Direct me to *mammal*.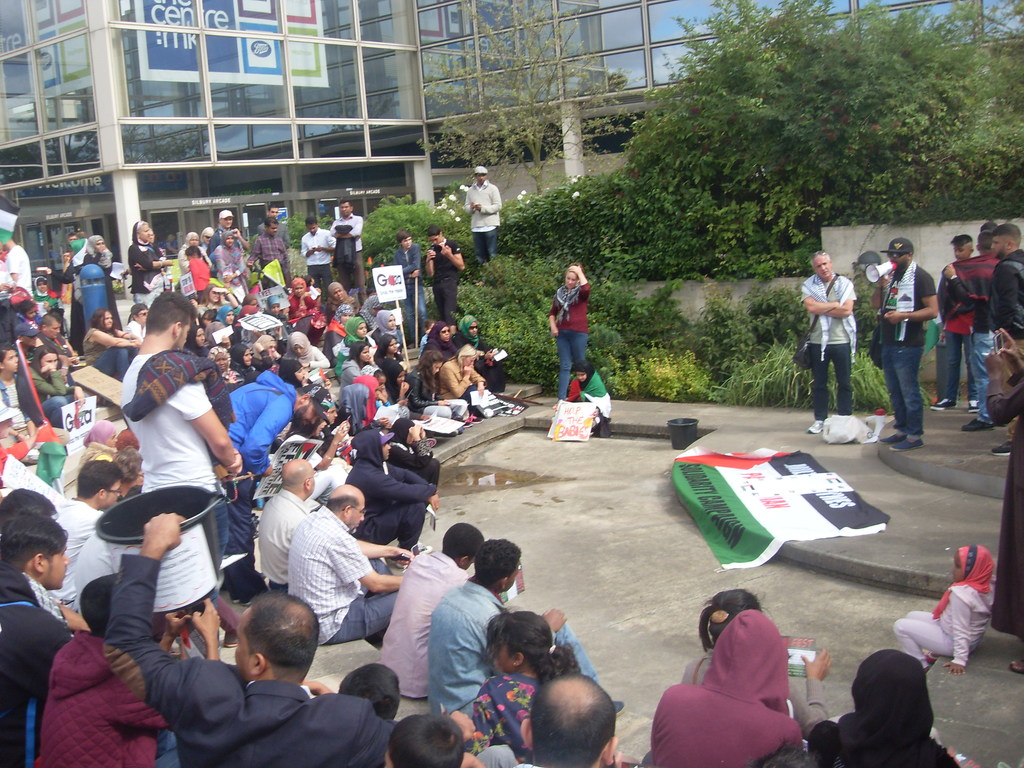
Direction: <region>580, 364, 614, 431</region>.
